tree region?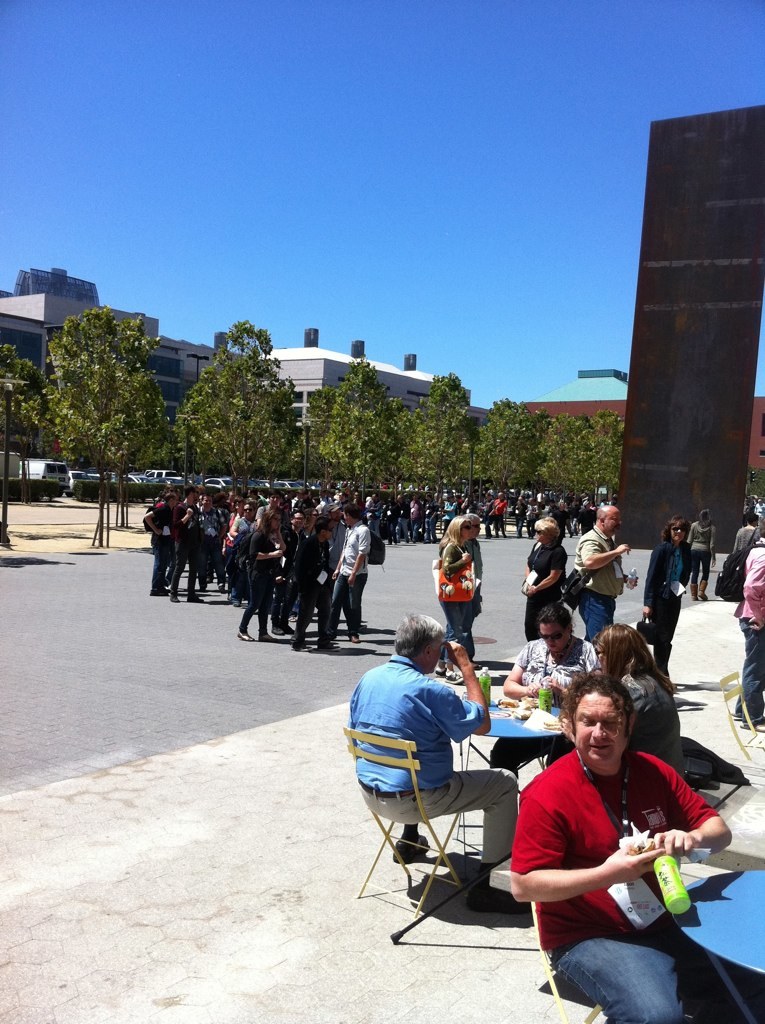
(174,316,314,554)
